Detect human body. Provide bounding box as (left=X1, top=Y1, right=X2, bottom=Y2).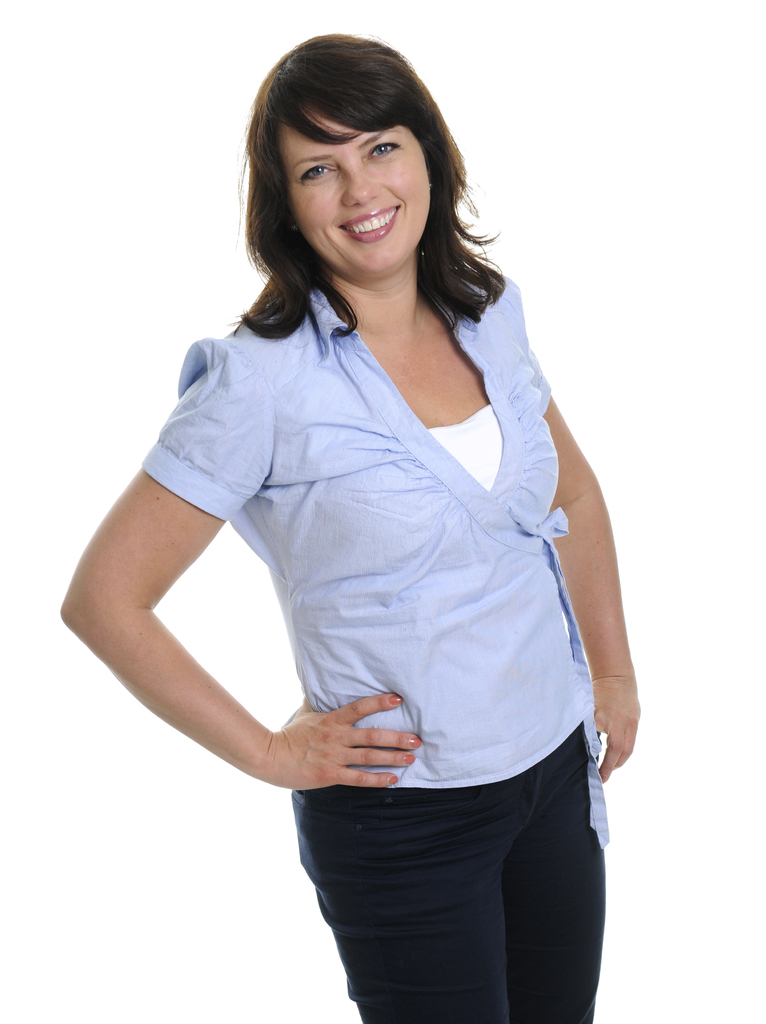
(left=116, top=79, right=644, bottom=1023).
